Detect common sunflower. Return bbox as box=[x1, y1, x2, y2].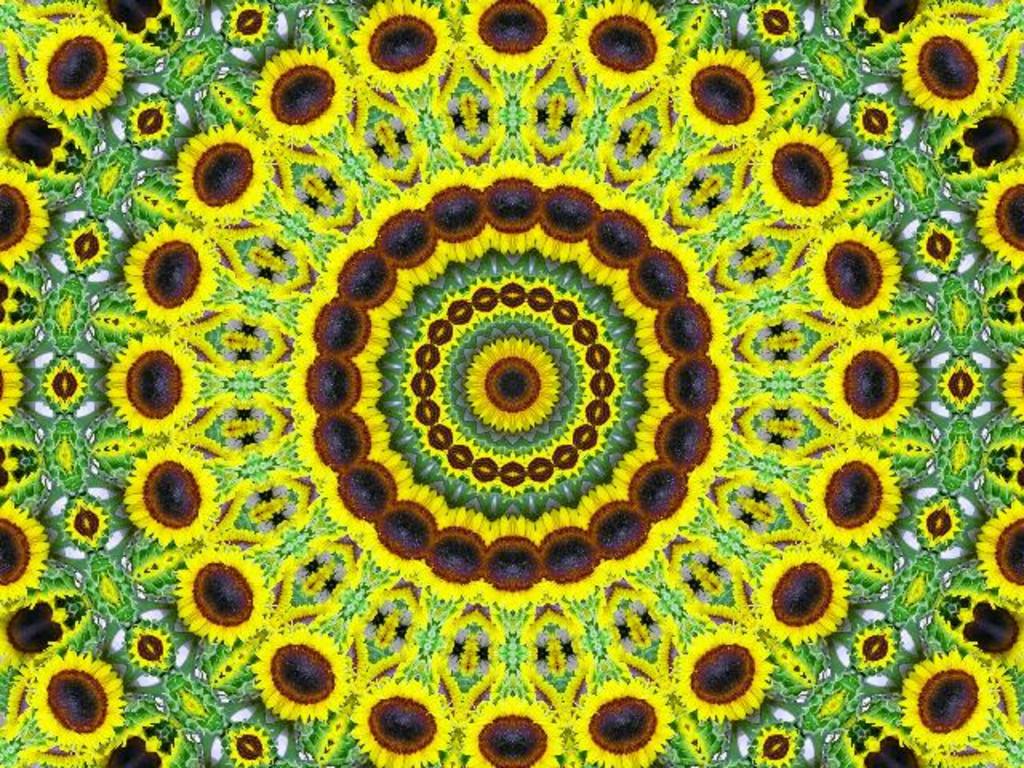
box=[355, 672, 450, 766].
